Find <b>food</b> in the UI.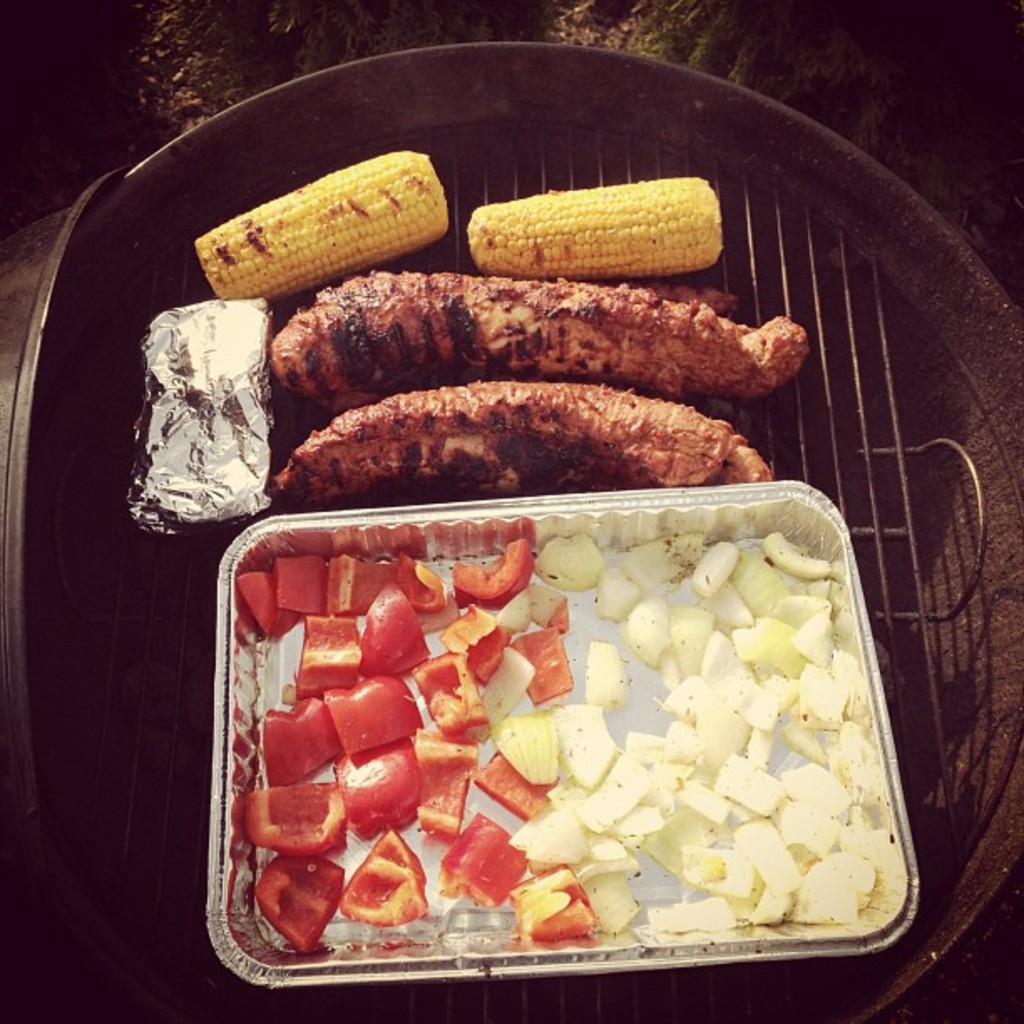
UI element at bbox=[191, 146, 445, 305].
